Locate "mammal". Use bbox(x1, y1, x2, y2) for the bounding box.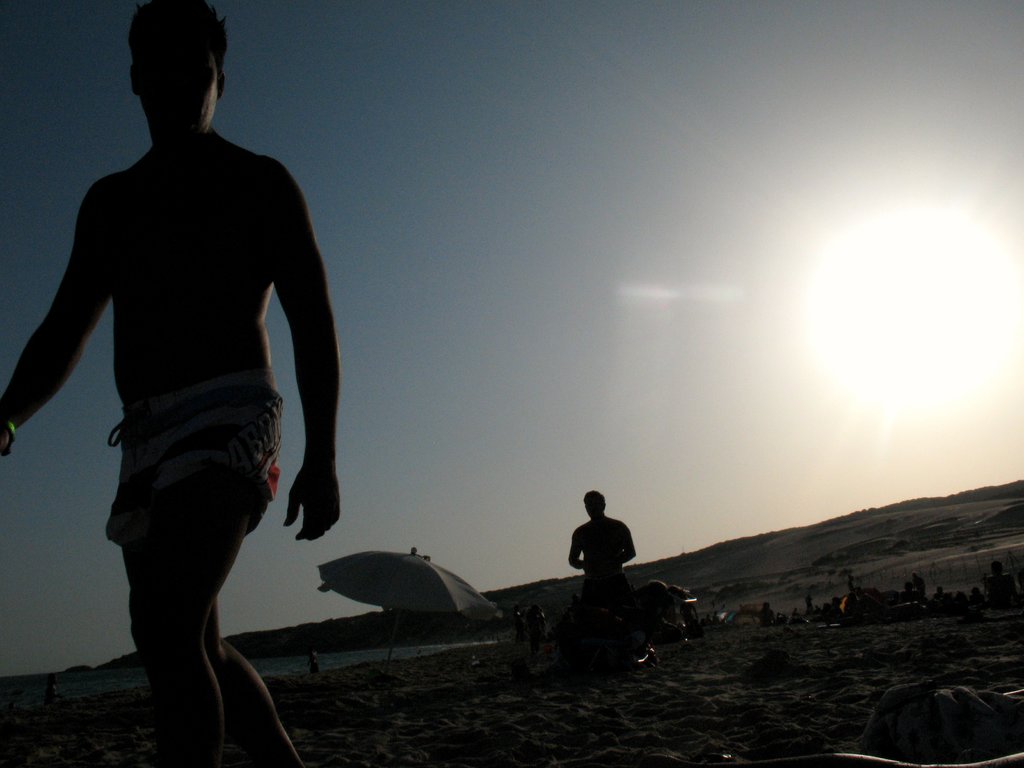
bbox(565, 486, 640, 638).
